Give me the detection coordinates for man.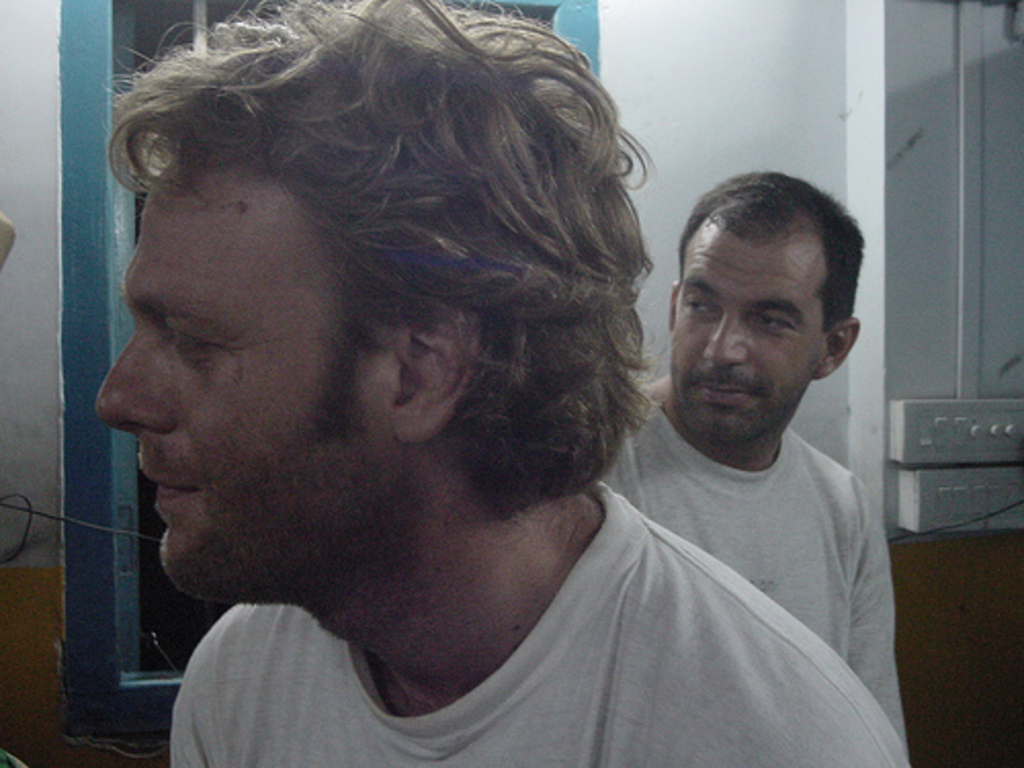
left=10, top=39, right=766, bottom=764.
